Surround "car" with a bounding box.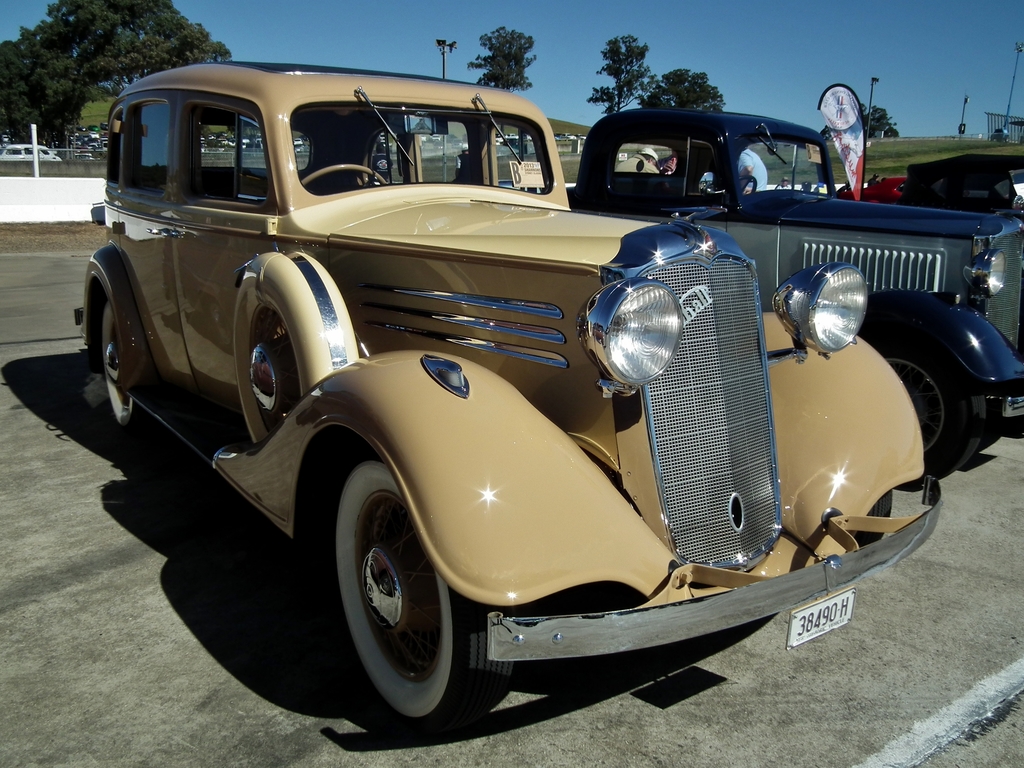
[x1=893, y1=147, x2=1023, y2=218].
